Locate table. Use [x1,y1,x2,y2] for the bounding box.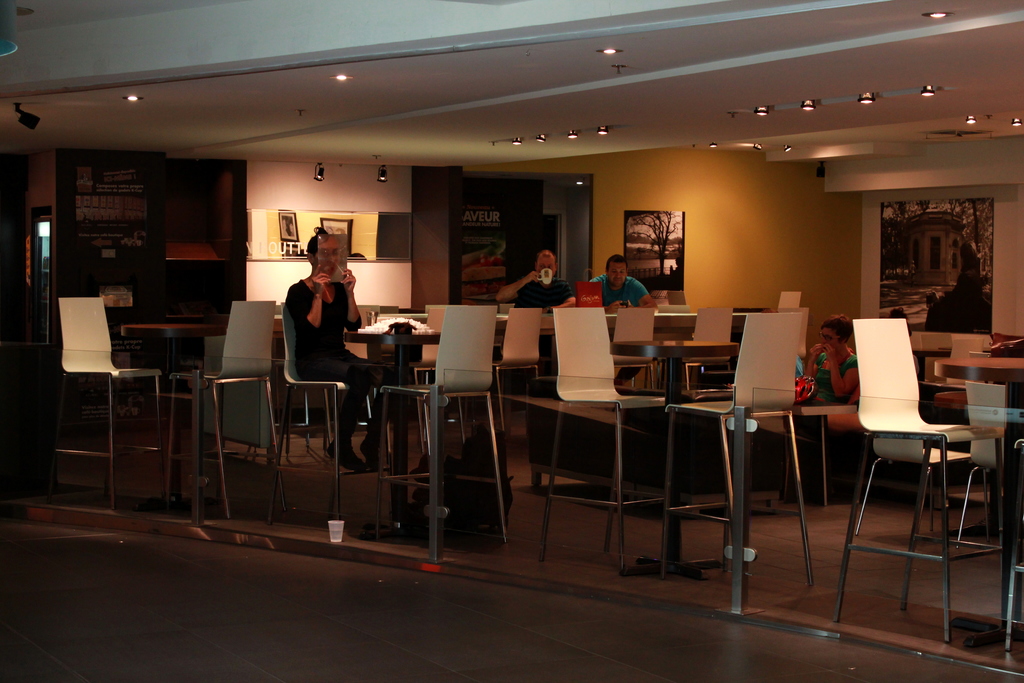
[435,329,806,556].
